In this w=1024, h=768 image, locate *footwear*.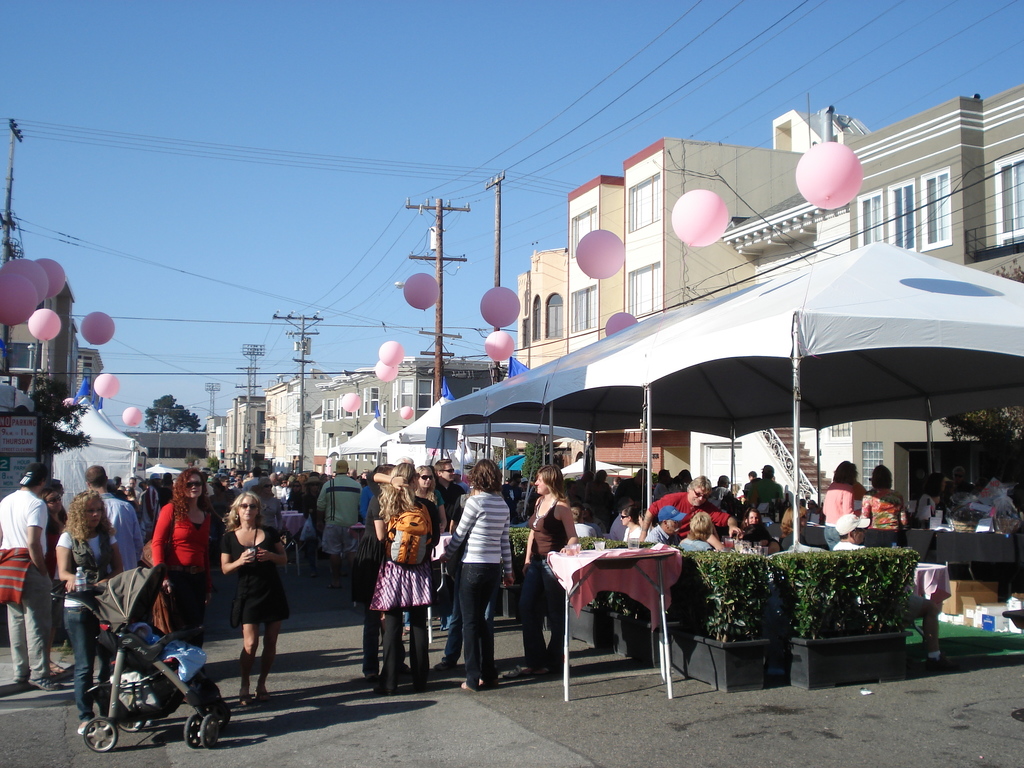
Bounding box: (left=31, top=676, right=60, bottom=692).
